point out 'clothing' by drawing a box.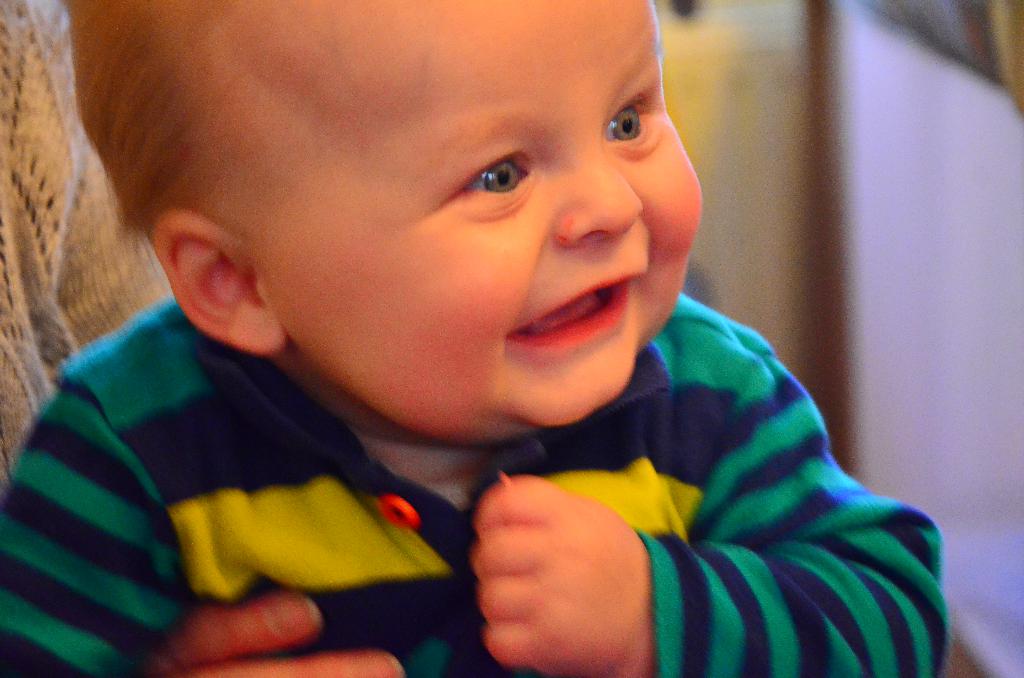
locate(0, 298, 947, 674).
